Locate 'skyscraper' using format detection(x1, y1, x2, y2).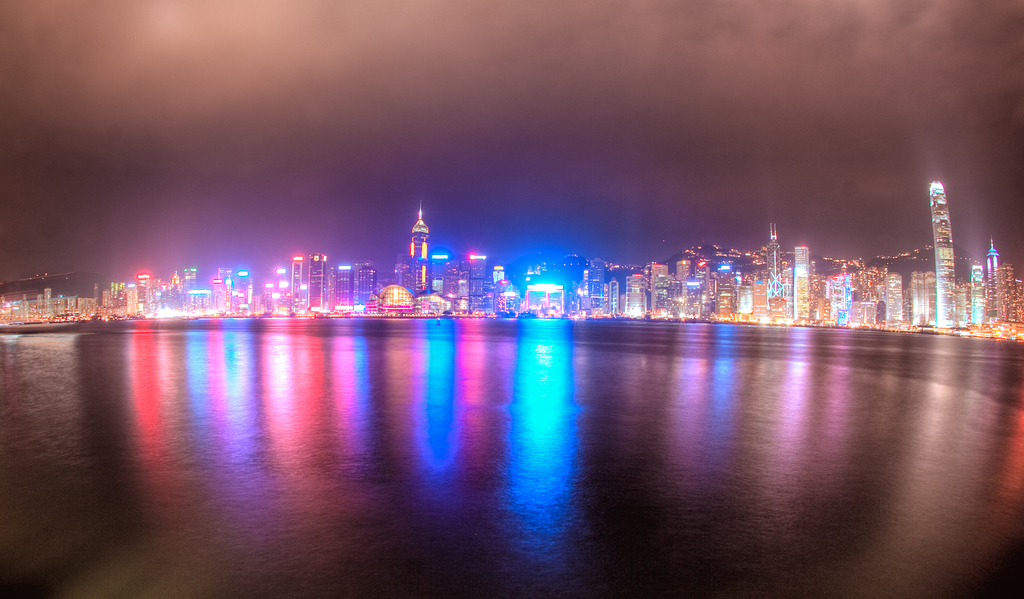
detection(986, 236, 997, 273).
